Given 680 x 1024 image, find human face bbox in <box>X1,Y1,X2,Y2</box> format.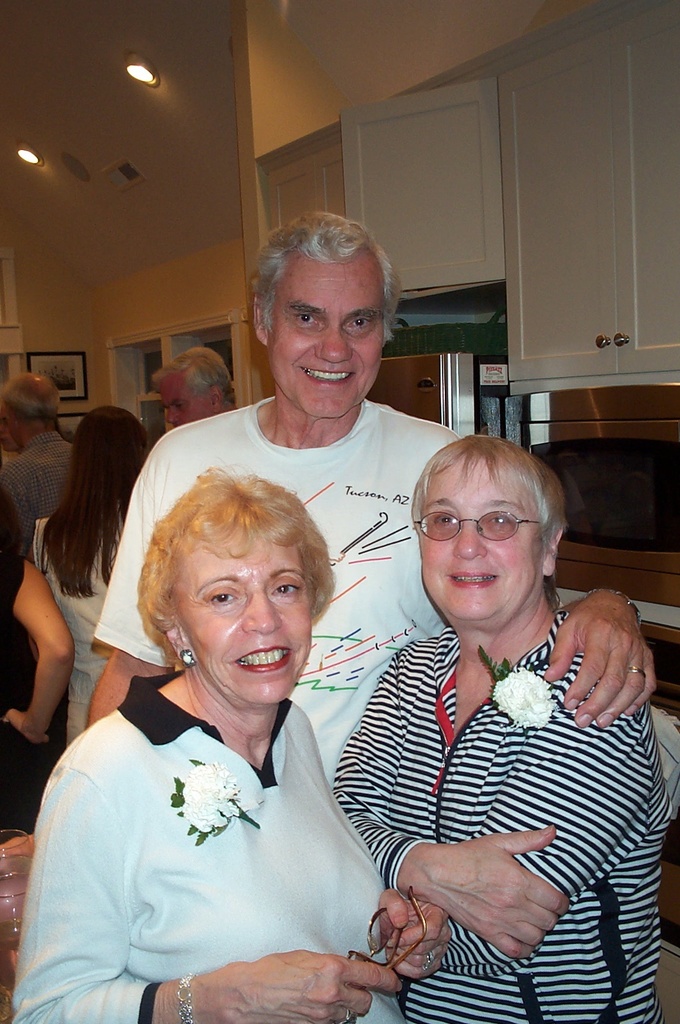
<box>155,367,211,426</box>.
